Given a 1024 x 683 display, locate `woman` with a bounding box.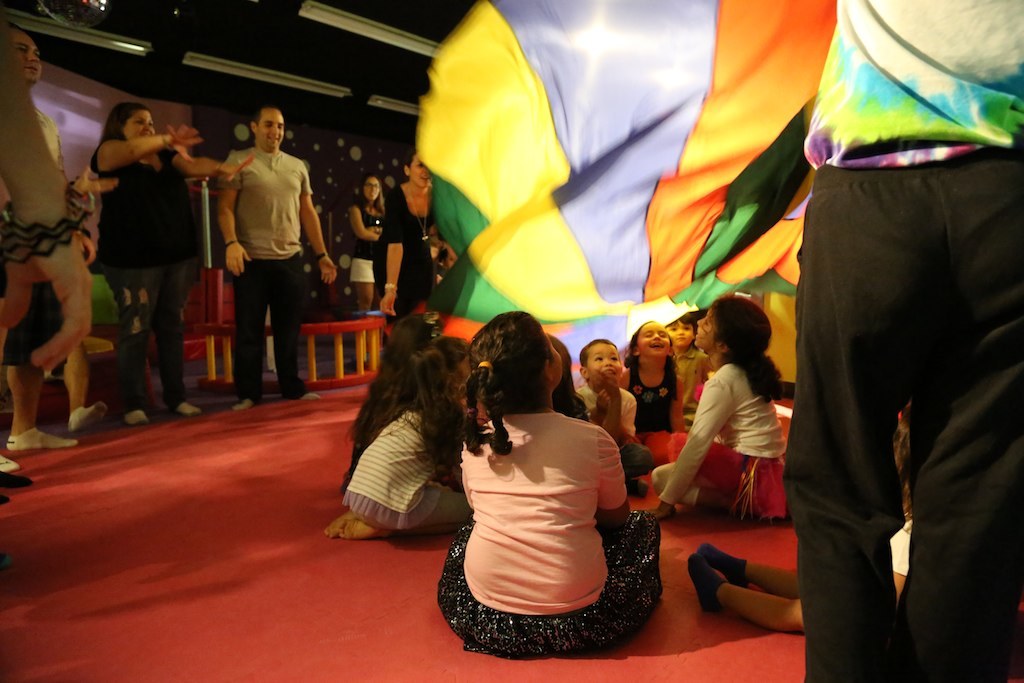
Located: 359:164:406:331.
